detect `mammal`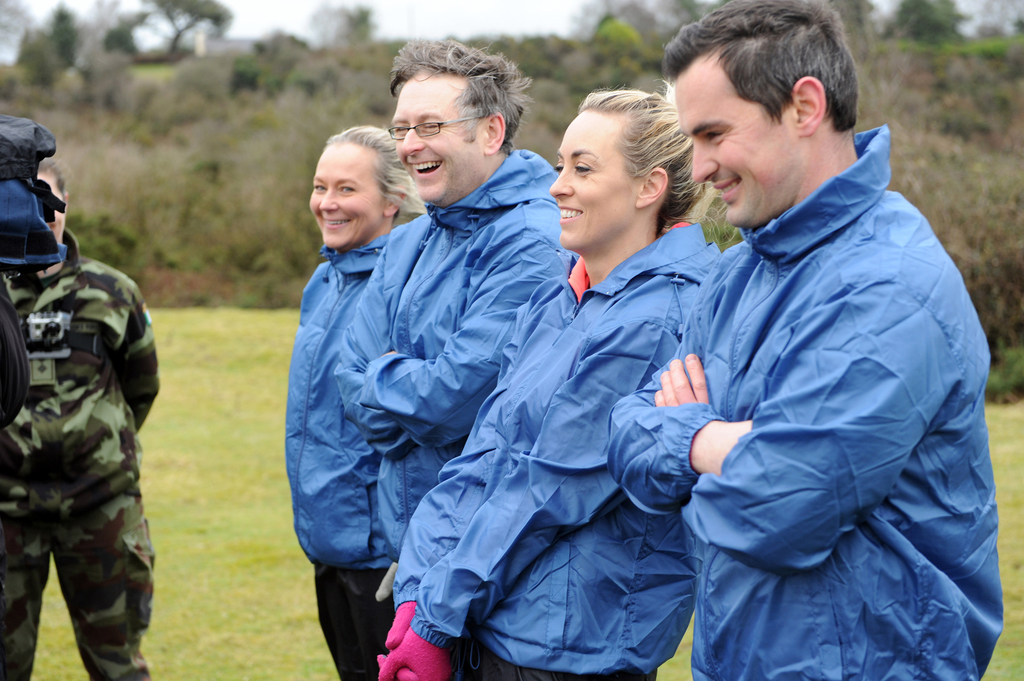
box(376, 82, 740, 680)
